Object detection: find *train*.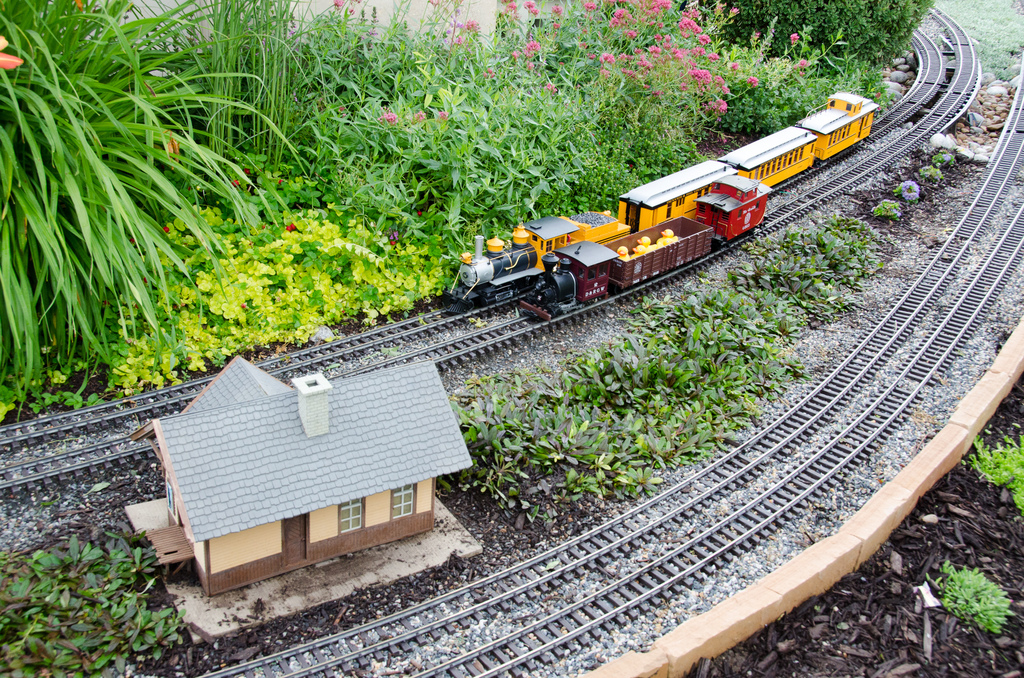
x1=437 y1=85 x2=882 y2=310.
